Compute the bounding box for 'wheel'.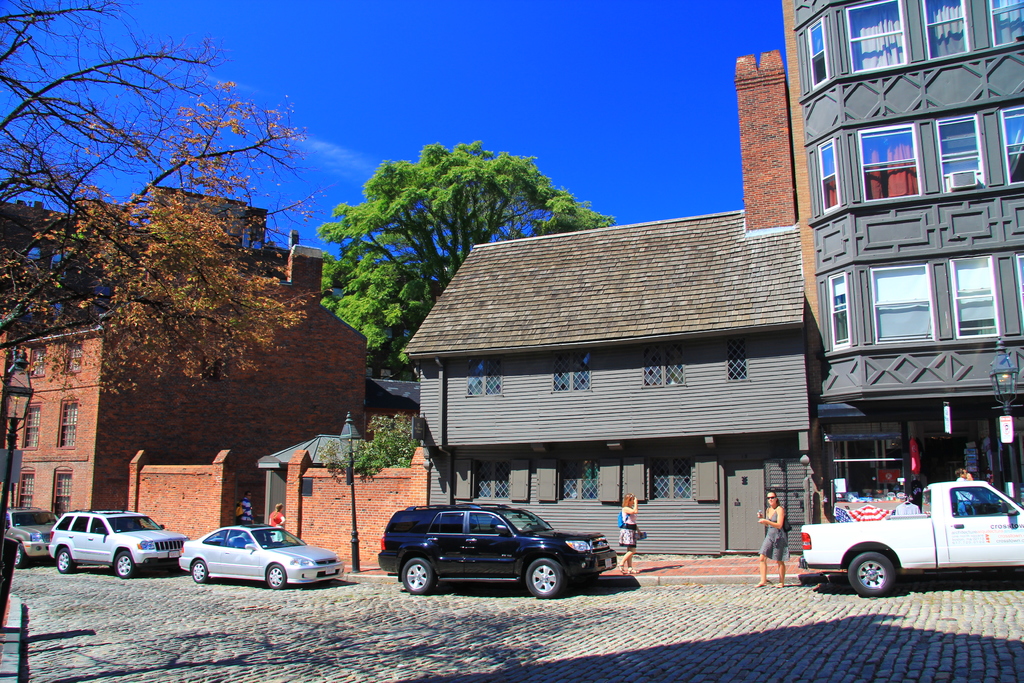
region(280, 539, 287, 546).
